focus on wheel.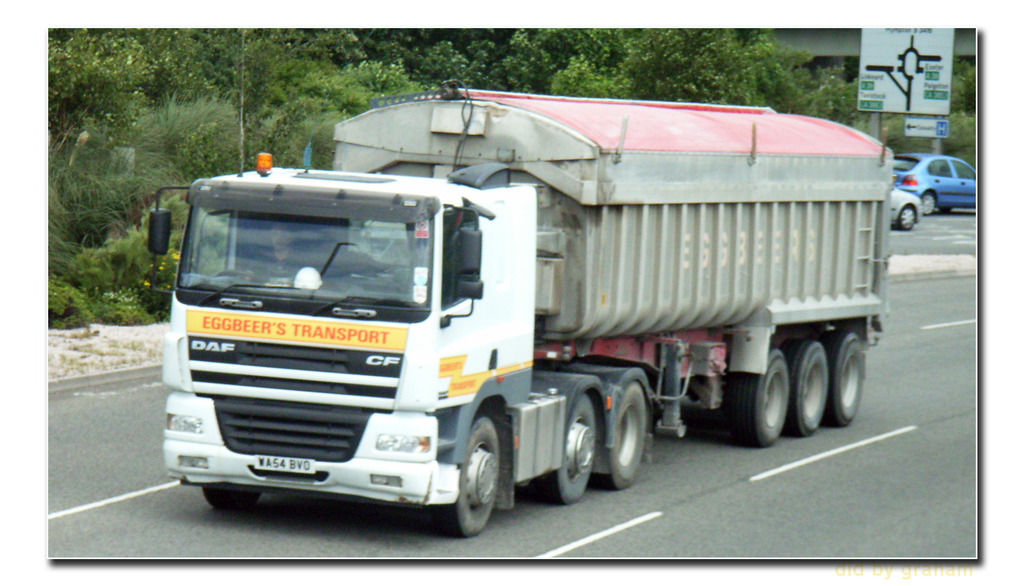
Focused at x1=833 y1=329 x2=865 y2=425.
